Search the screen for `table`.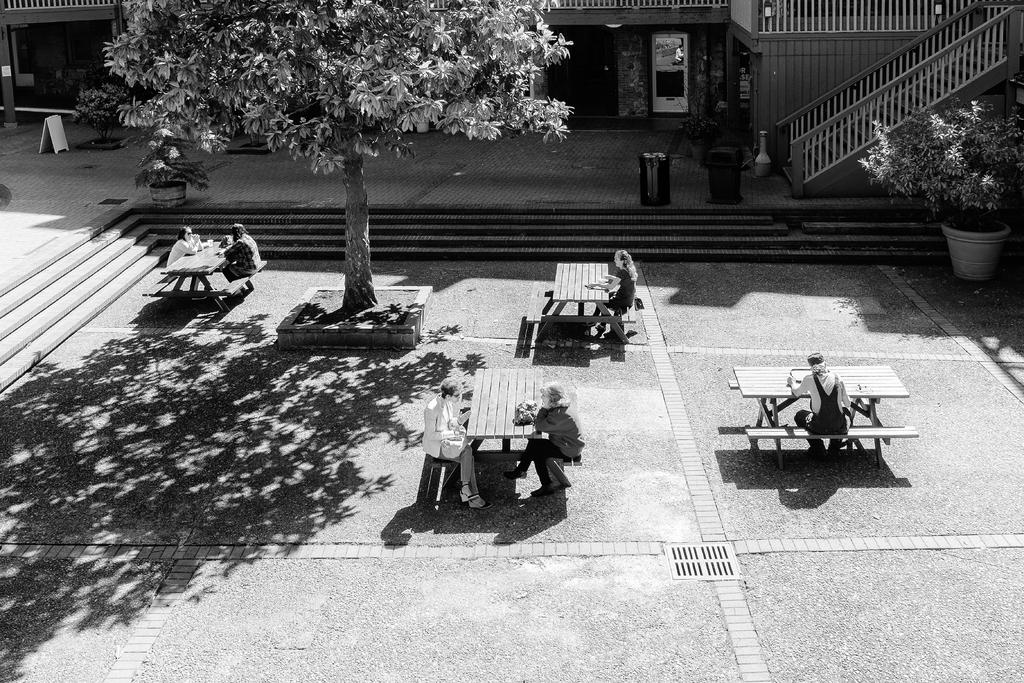
Found at BBox(163, 244, 226, 315).
